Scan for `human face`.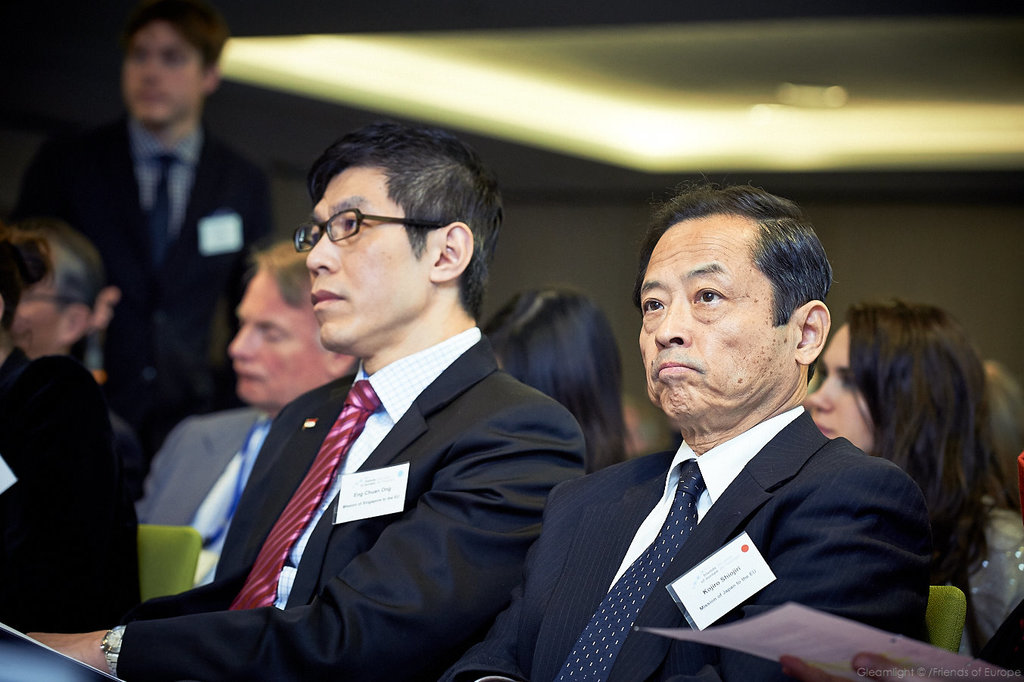
Scan result: [left=229, top=264, right=332, bottom=402].
